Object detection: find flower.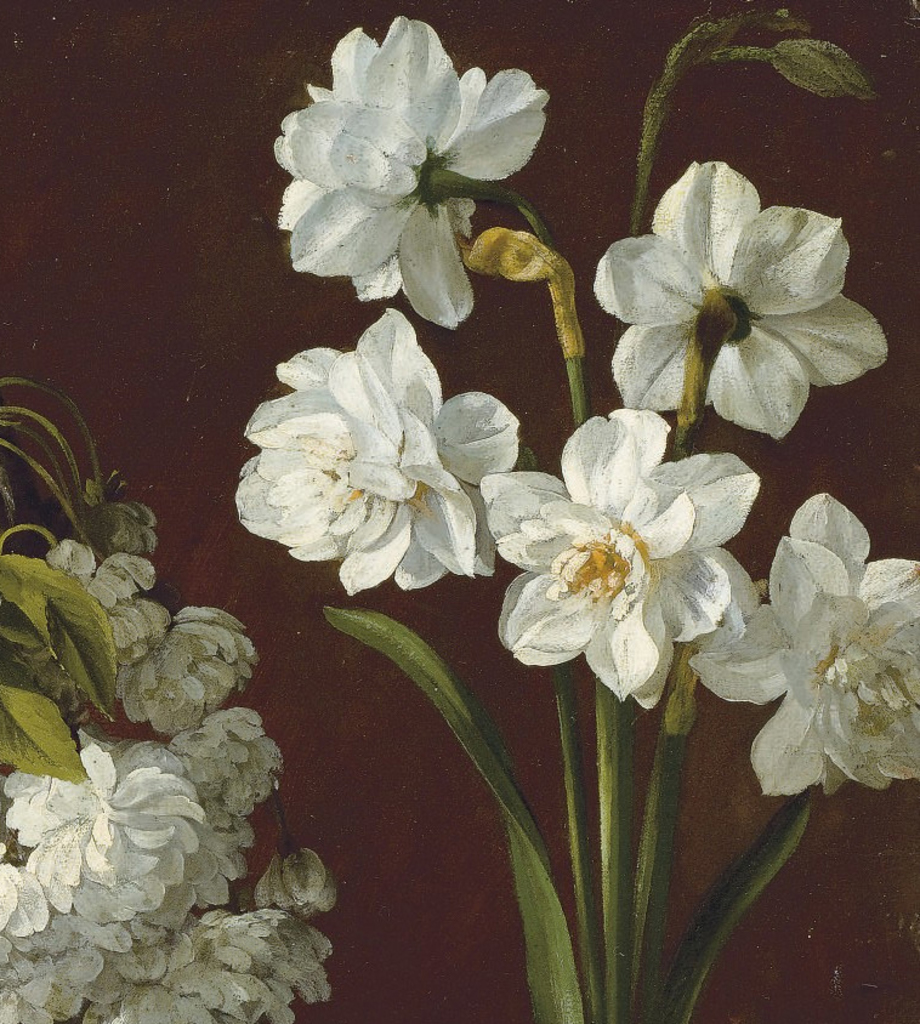
[0, 540, 345, 1023].
